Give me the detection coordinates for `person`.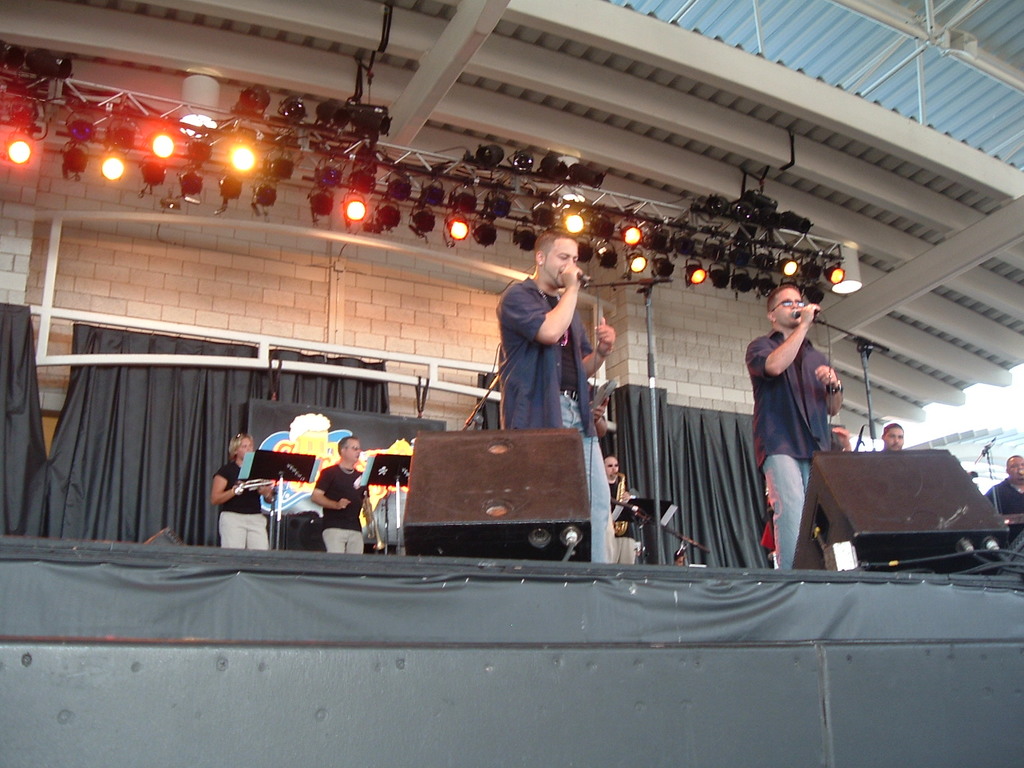
select_region(747, 254, 848, 572).
